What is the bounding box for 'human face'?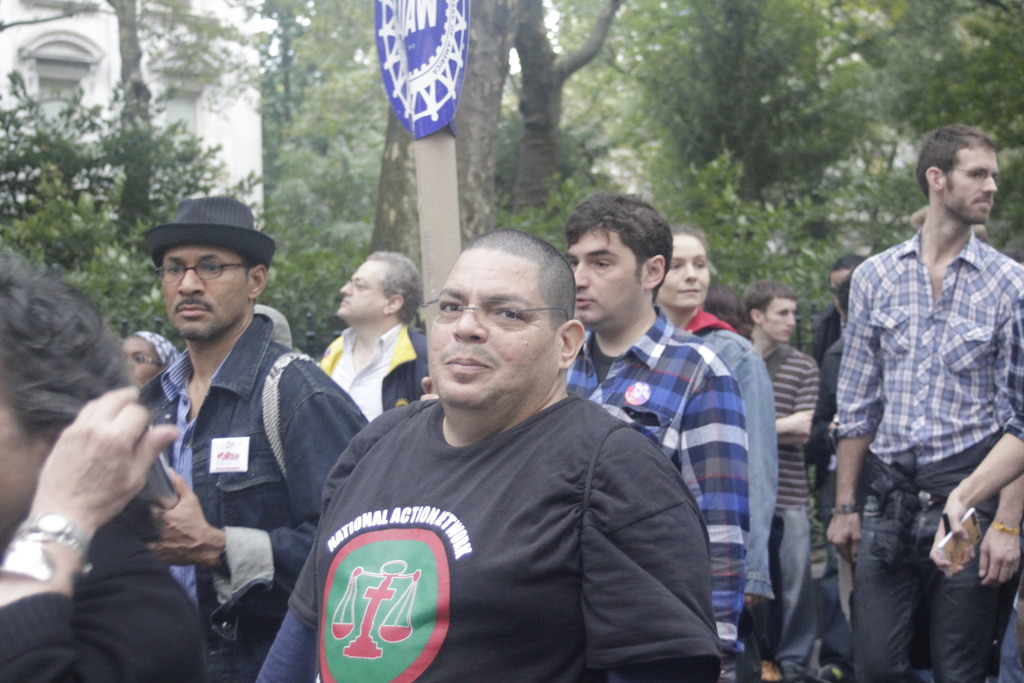
{"left": 123, "top": 333, "right": 165, "bottom": 379}.
